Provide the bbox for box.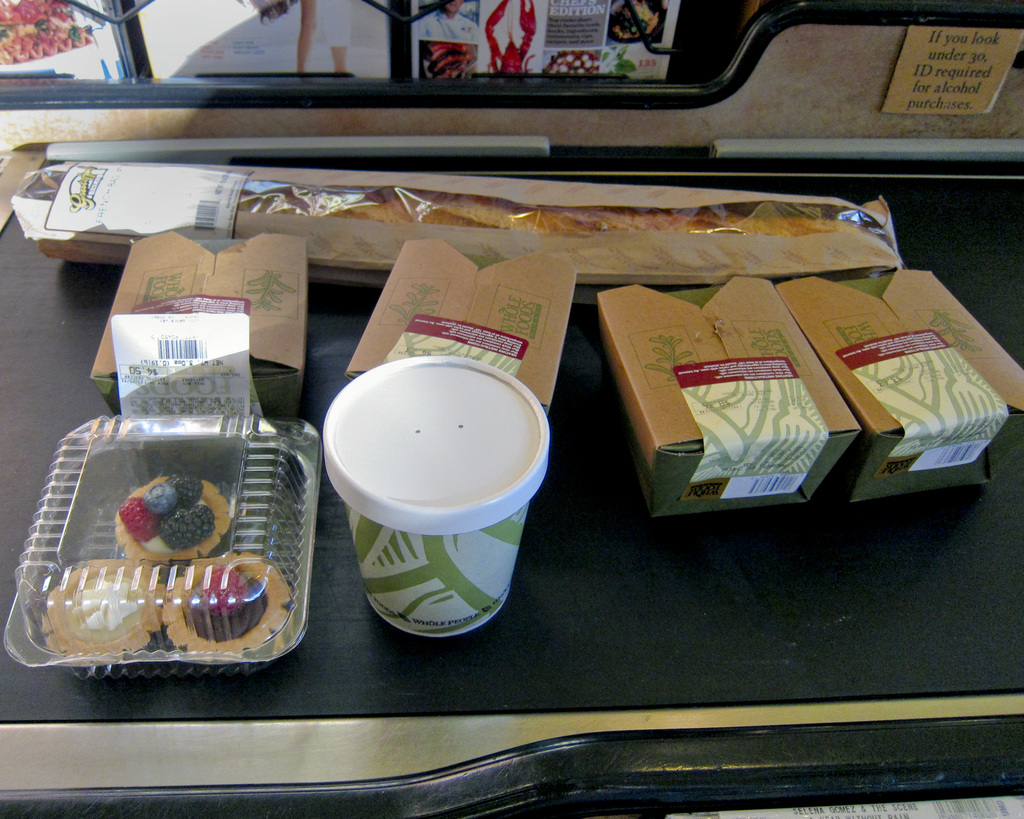
<box>589,274,856,513</box>.
